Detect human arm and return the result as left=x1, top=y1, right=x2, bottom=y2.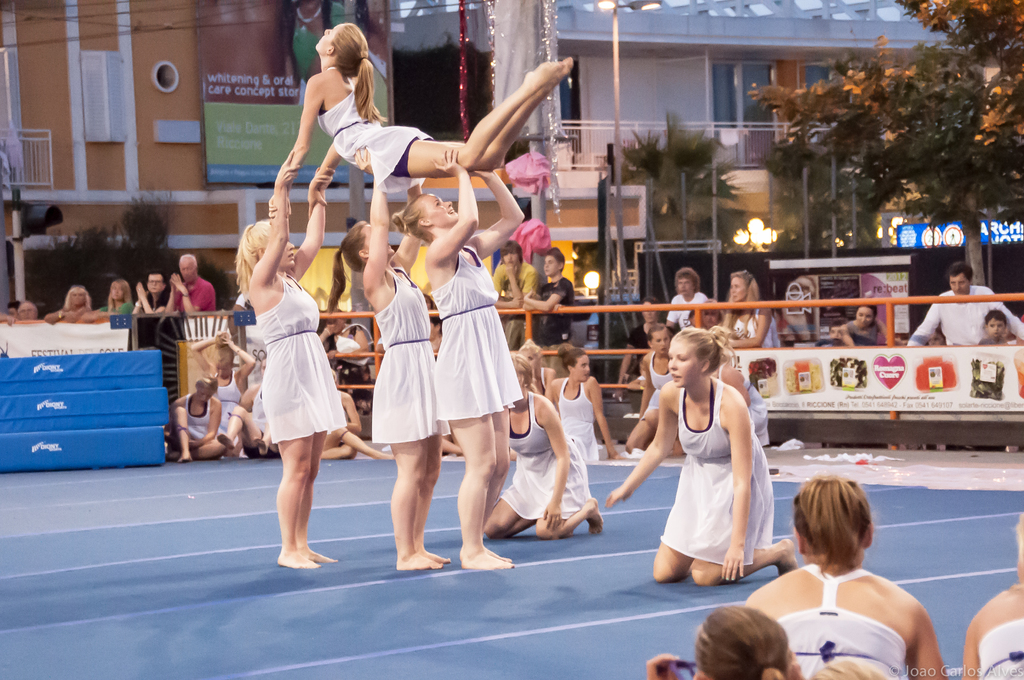
left=431, top=142, right=483, bottom=266.
